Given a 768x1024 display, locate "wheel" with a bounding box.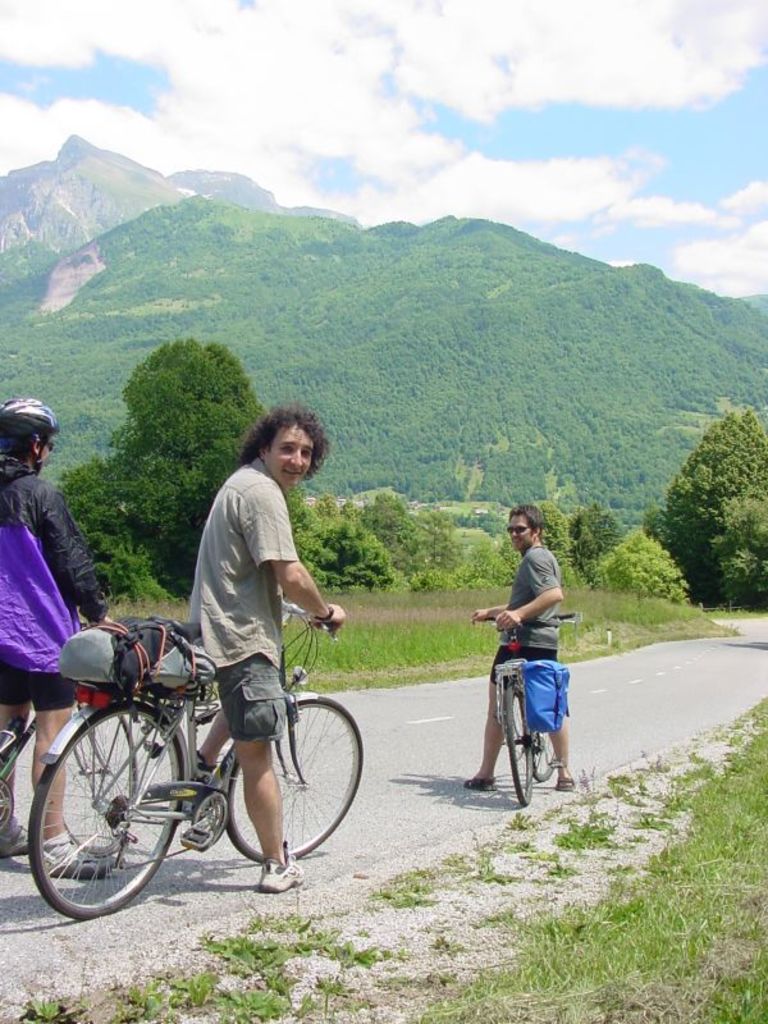
Located: bbox=[224, 692, 362, 861].
